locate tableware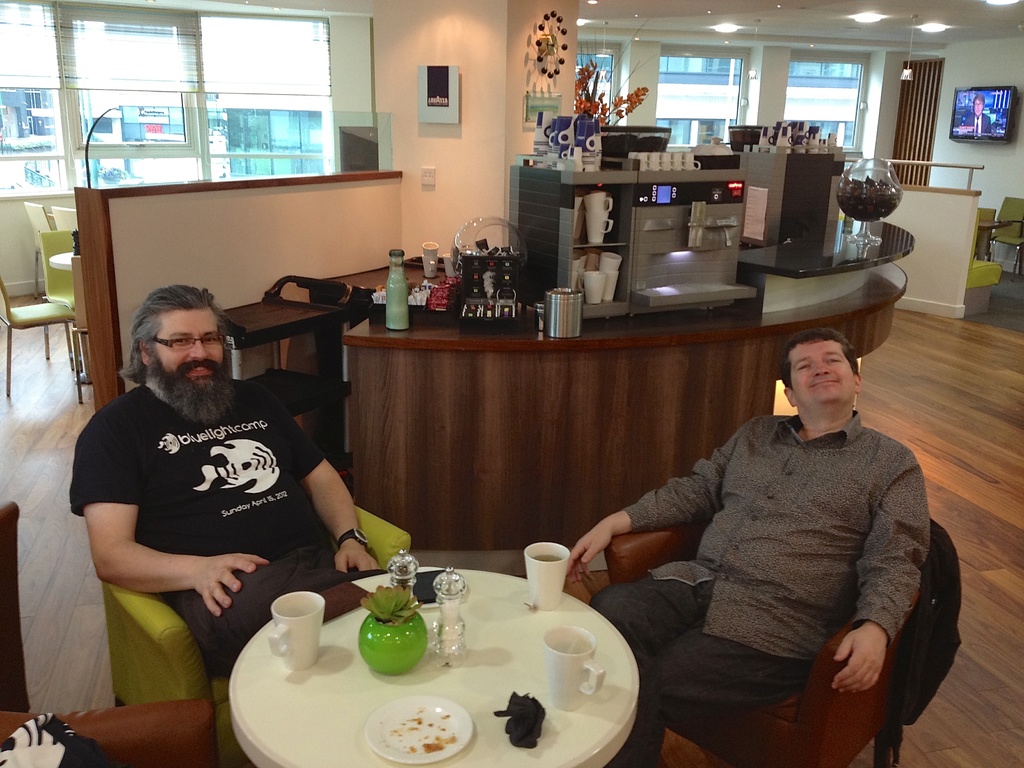
(435, 566, 467, 664)
